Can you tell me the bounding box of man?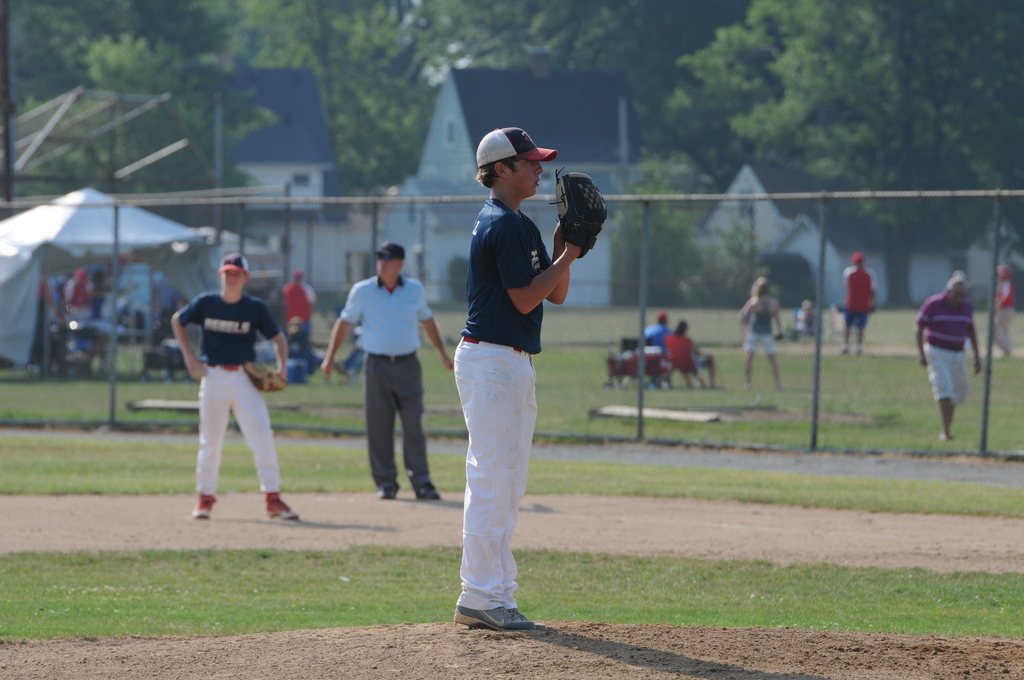
{"left": 840, "top": 253, "right": 876, "bottom": 354}.
